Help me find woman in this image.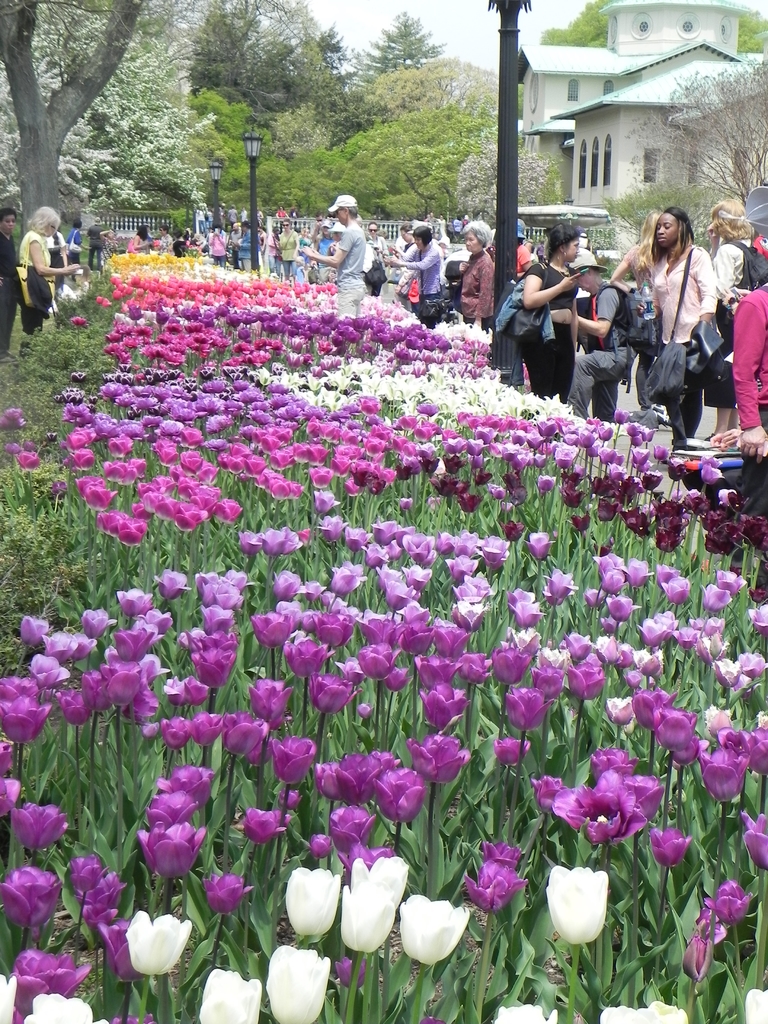
Found it: bbox=(19, 207, 81, 331).
